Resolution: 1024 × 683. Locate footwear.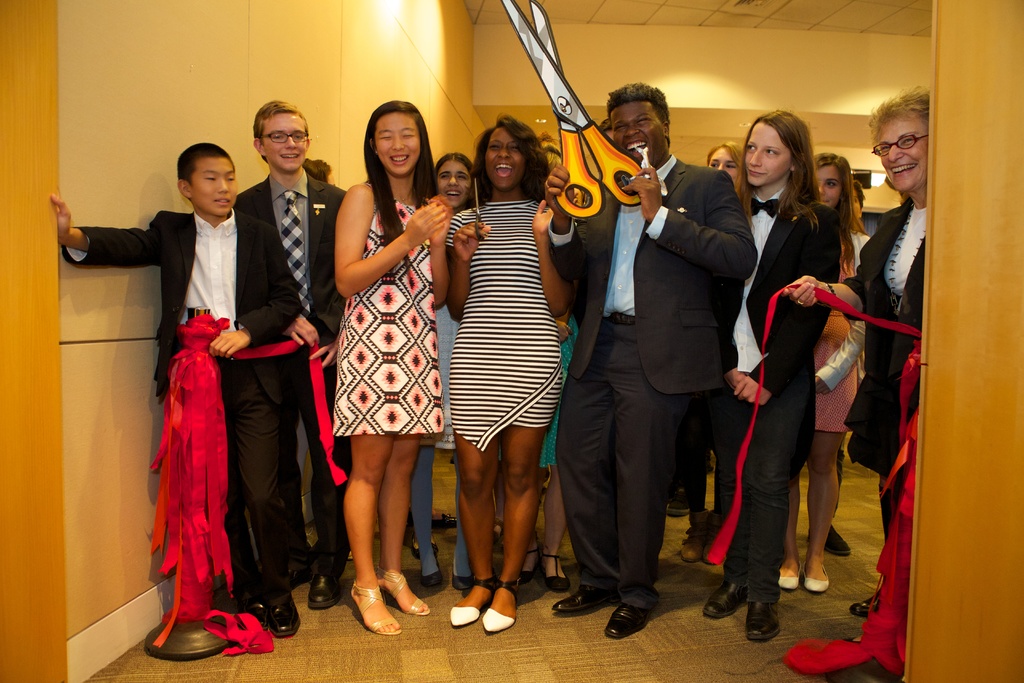
x1=518, y1=546, x2=544, y2=582.
